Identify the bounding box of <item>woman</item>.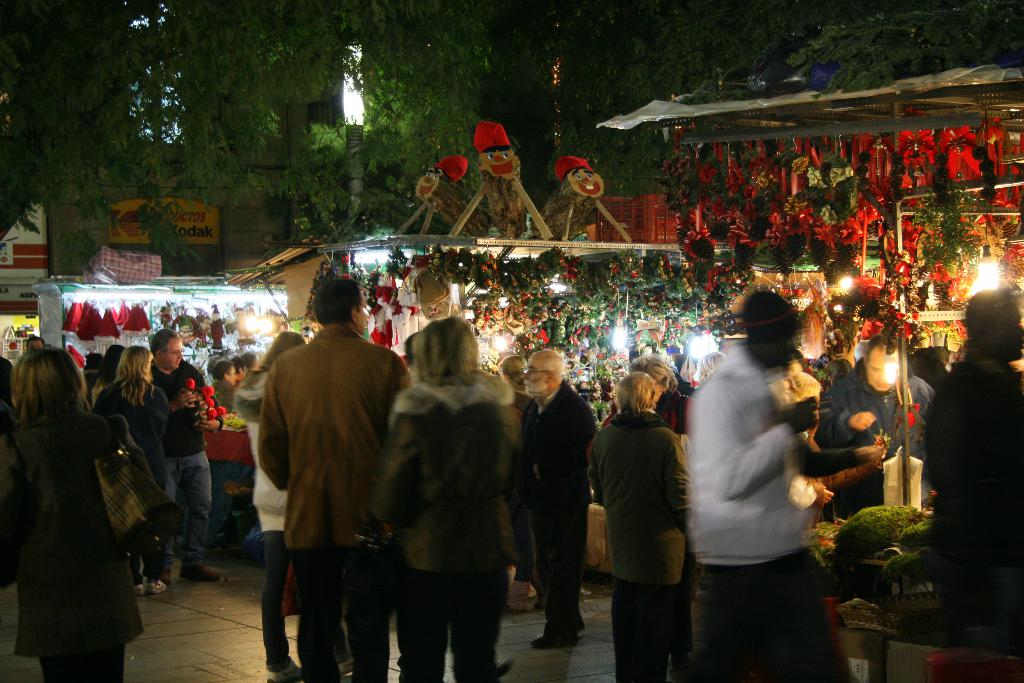
[371, 315, 520, 682].
